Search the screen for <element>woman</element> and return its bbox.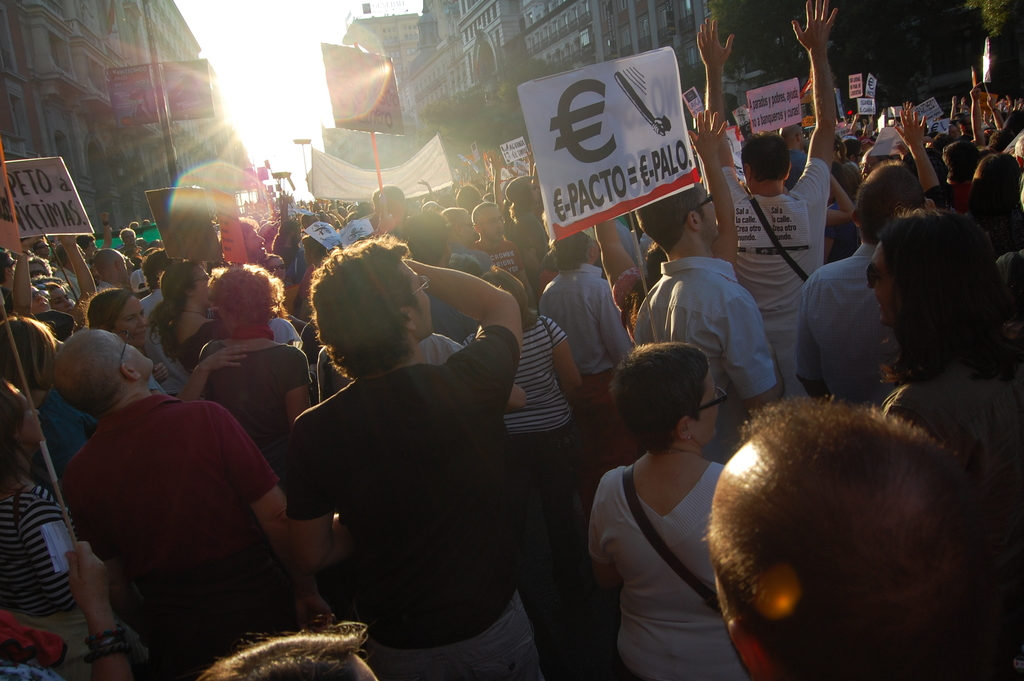
Found: region(463, 263, 593, 577).
